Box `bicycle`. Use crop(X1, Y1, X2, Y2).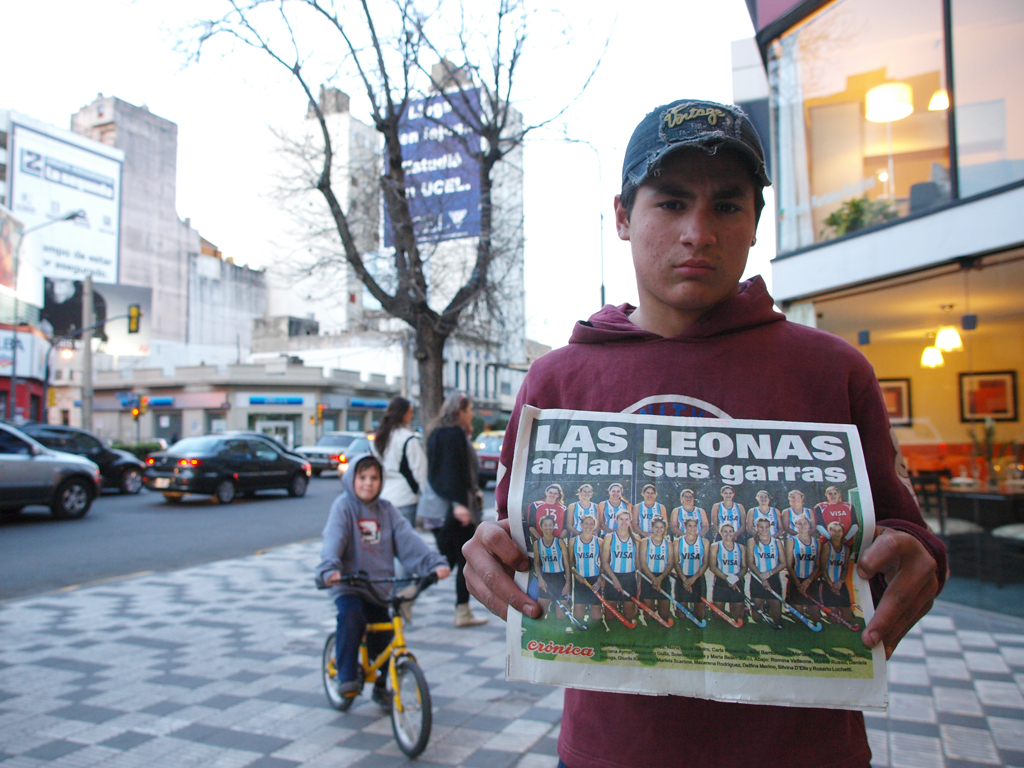
crop(313, 571, 438, 756).
